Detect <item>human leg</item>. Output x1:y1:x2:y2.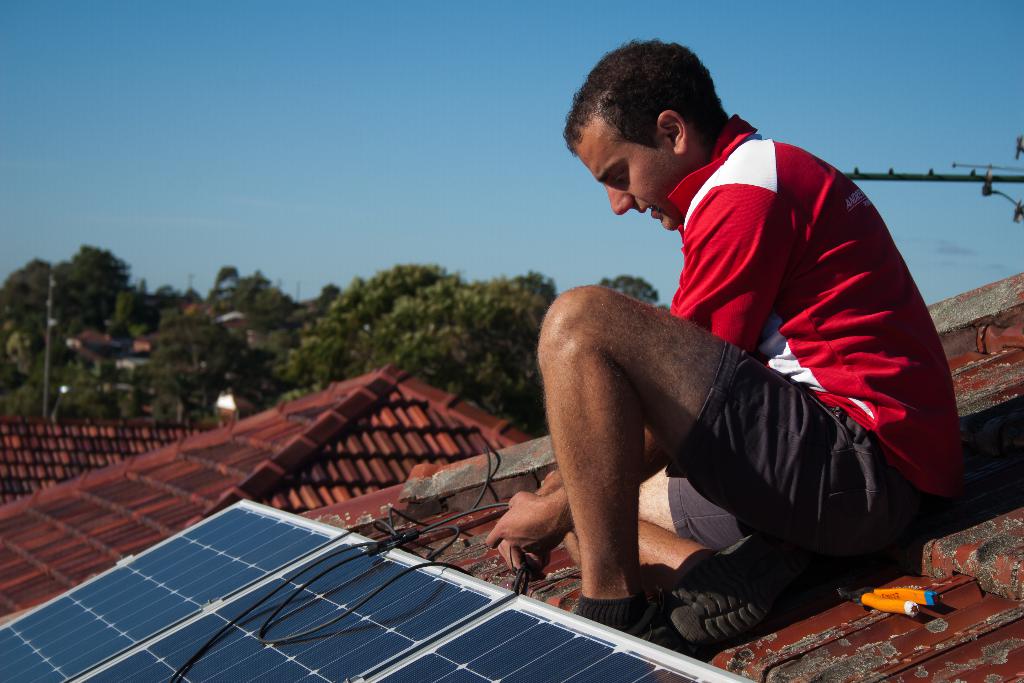
544:290:883:634.
